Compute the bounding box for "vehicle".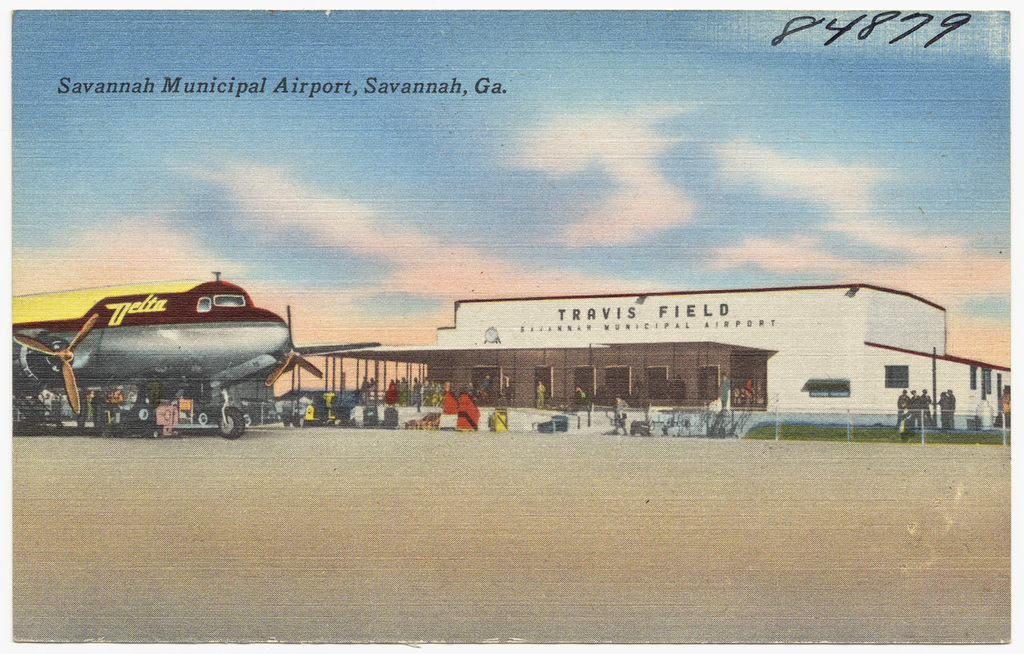
bbox(2, 271, 326, 441).
